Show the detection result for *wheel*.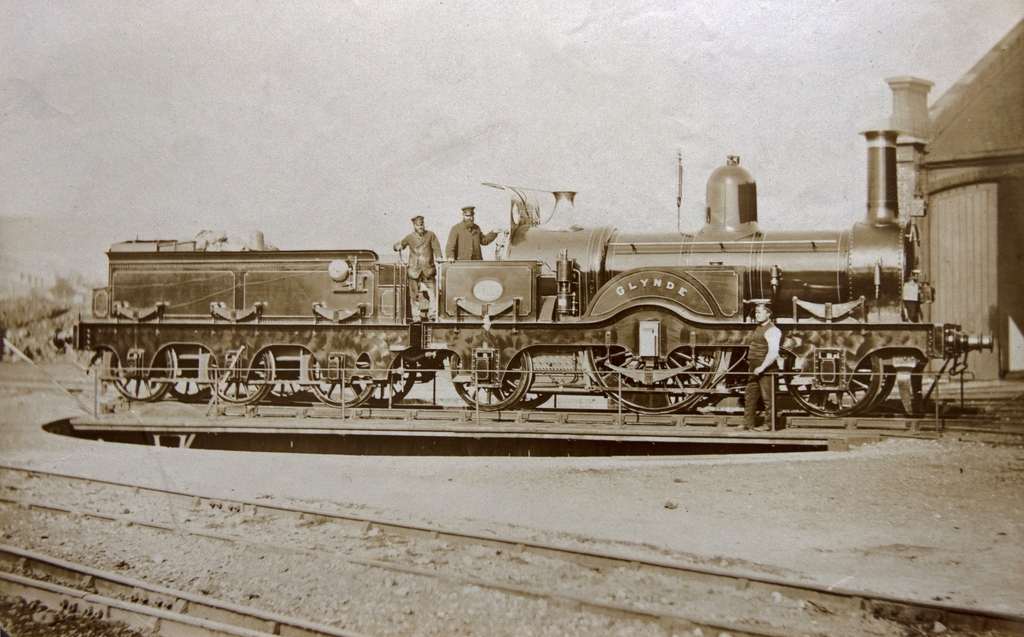
(353, 351, 414, 401).
